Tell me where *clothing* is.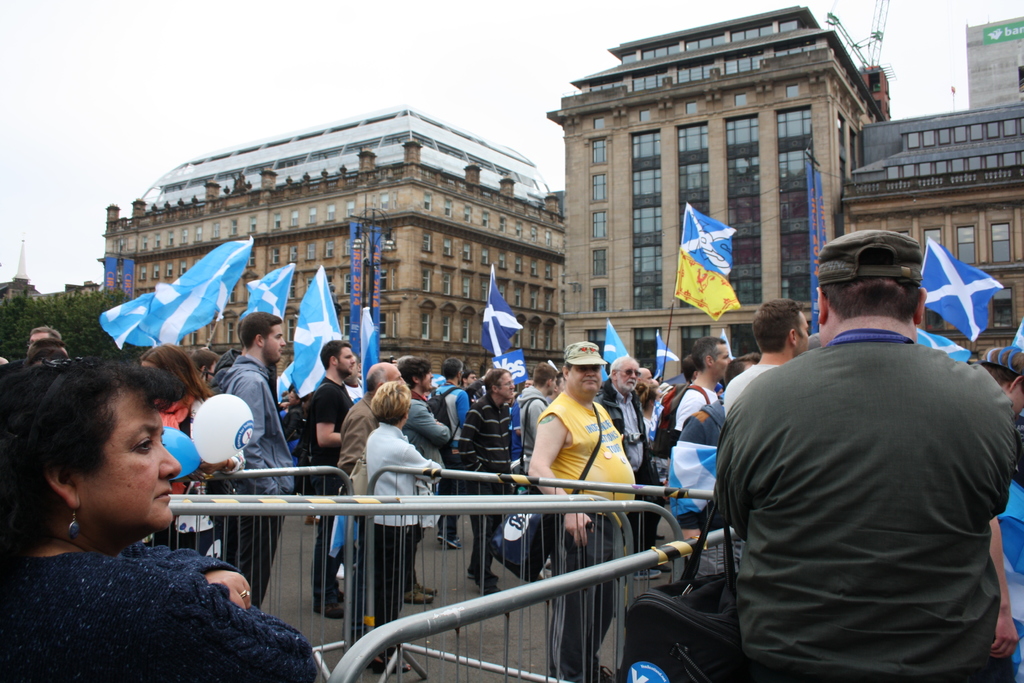
*clothing* is at region(716, 325, 1018, 682).
